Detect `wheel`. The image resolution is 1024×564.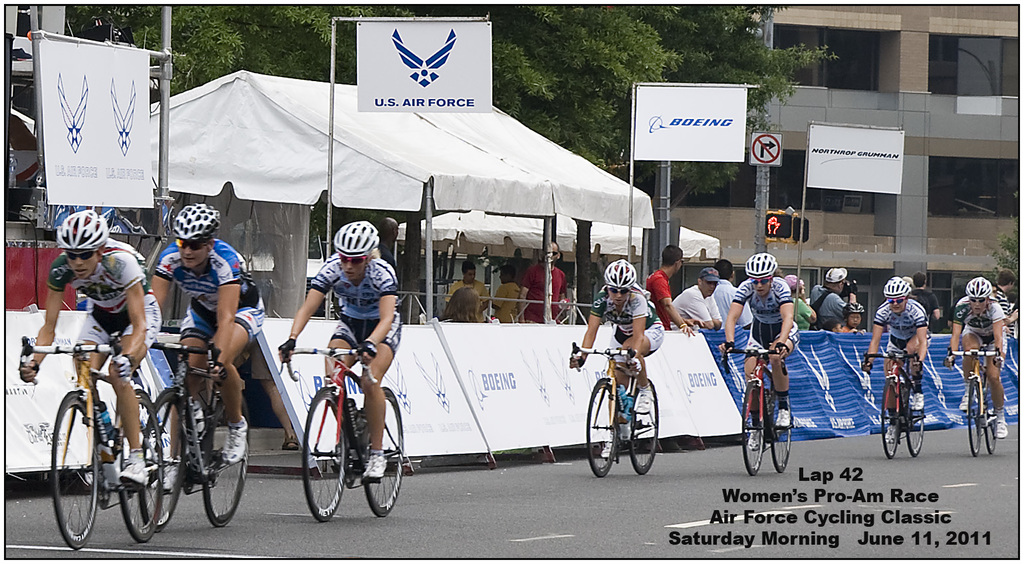
select_region(969, 373, 977, 456).
